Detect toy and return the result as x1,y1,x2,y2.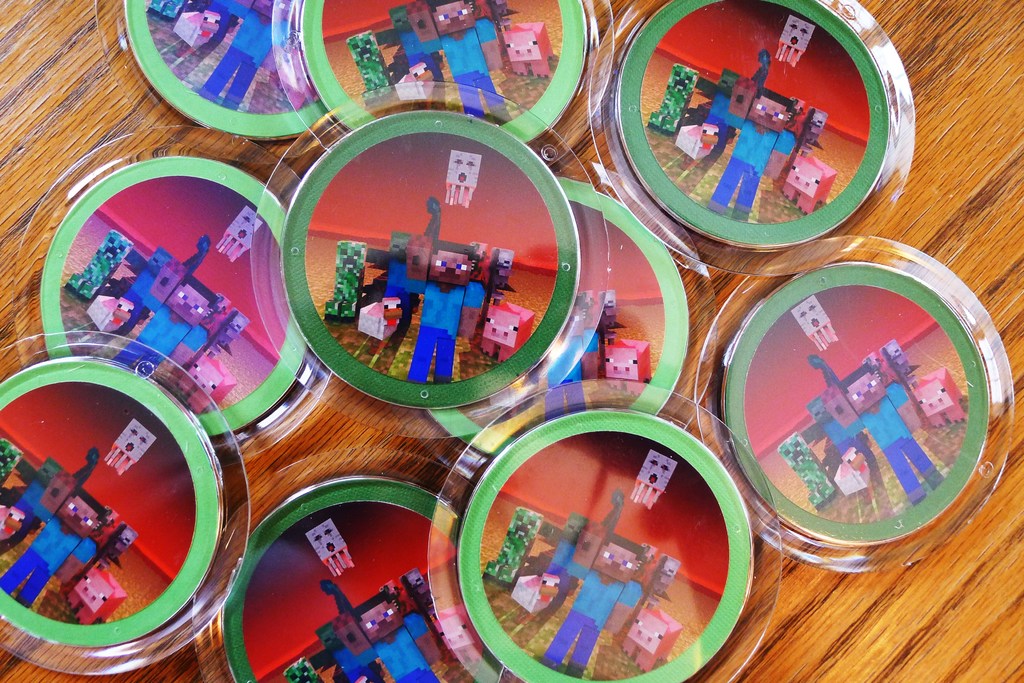
0,451,116,611.
